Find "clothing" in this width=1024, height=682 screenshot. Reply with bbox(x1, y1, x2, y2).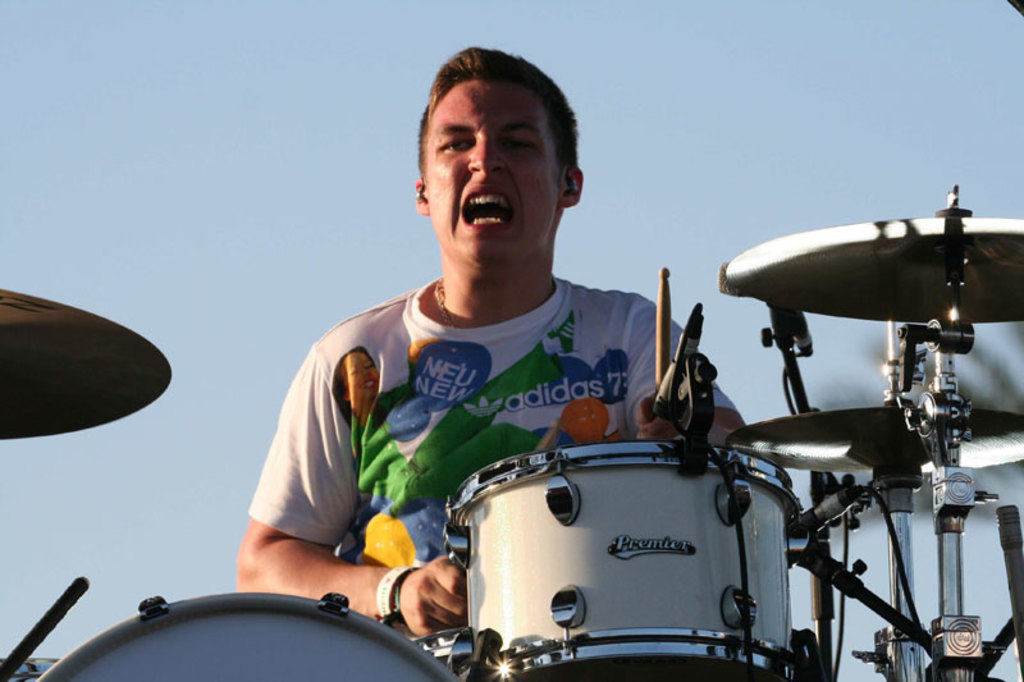
bbox(280, 229, 709, 572).
